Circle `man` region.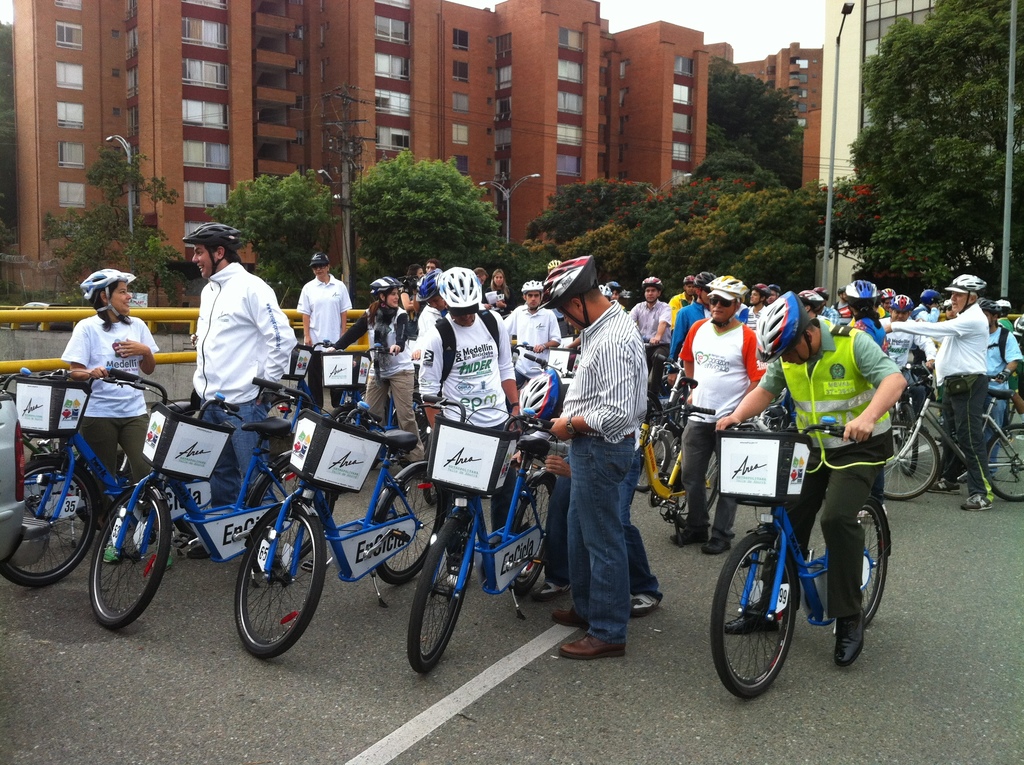
Region: x1=672, y1=272, x2=717, y2=383.
